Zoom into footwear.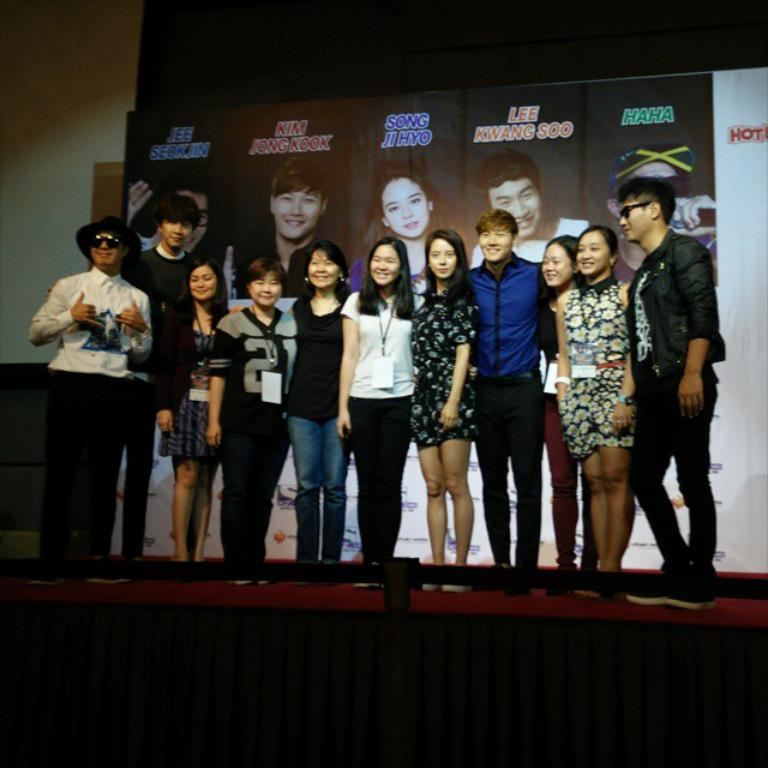
Zoom target: bbox=[77, 553, 107, 589].
